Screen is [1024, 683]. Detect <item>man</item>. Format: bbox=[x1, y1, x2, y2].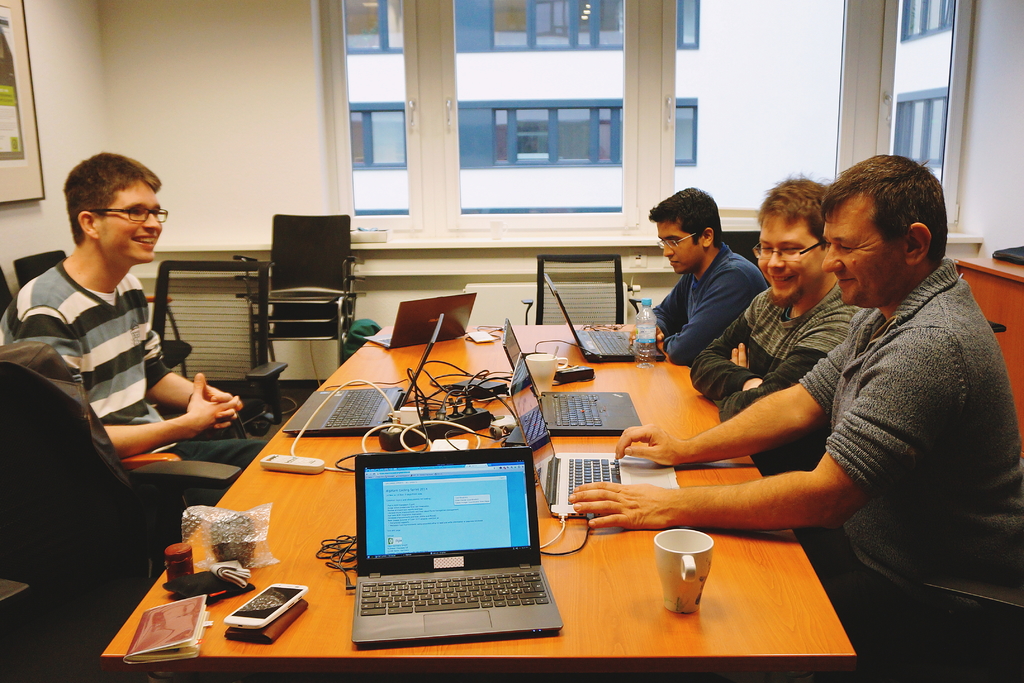
bbox=[686, 176, 862, 472].
